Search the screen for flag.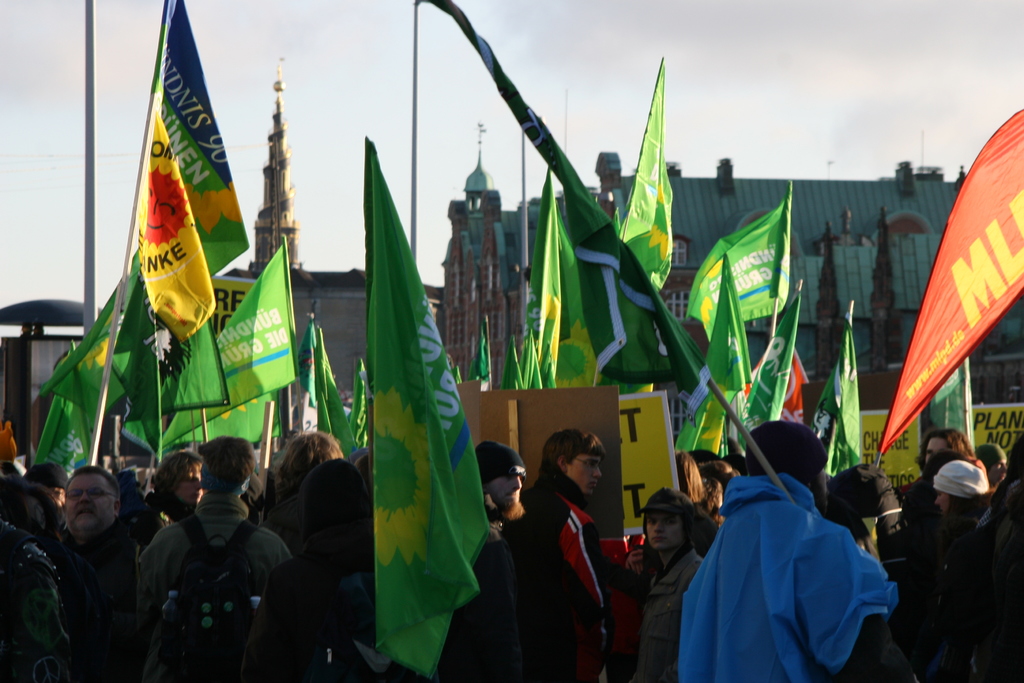
Found at {"x1": 158, "y1": 250, "x2": 300, "y2": 452}.
